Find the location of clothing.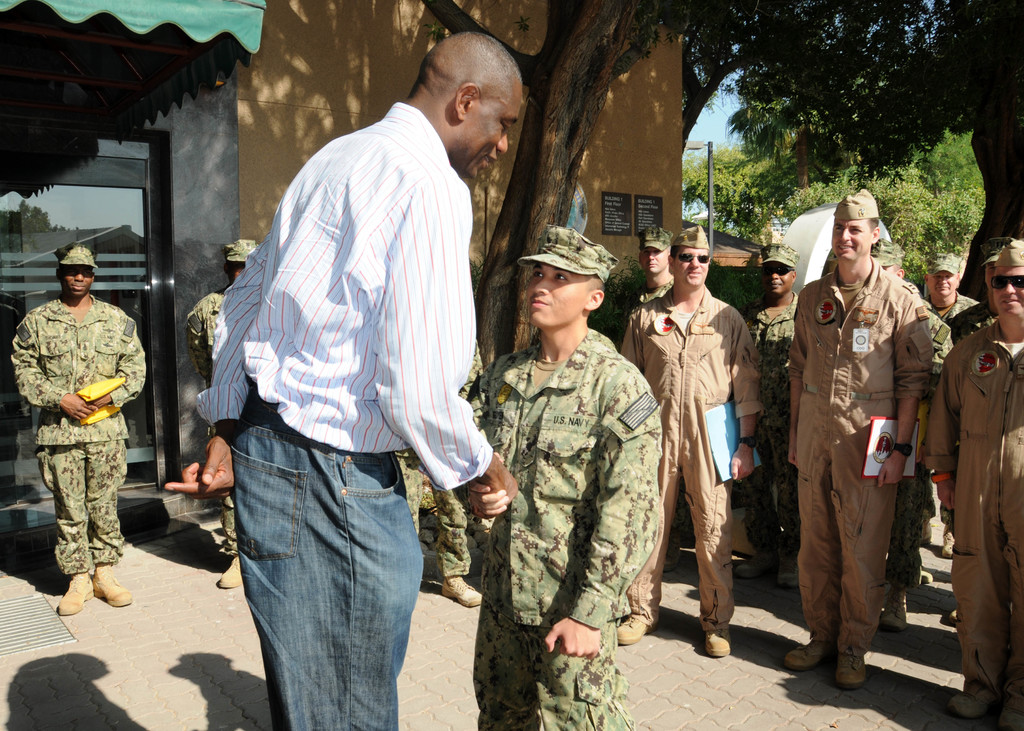
Location: pyautogui.locateOnScreen(394, 348, 478, 590).
